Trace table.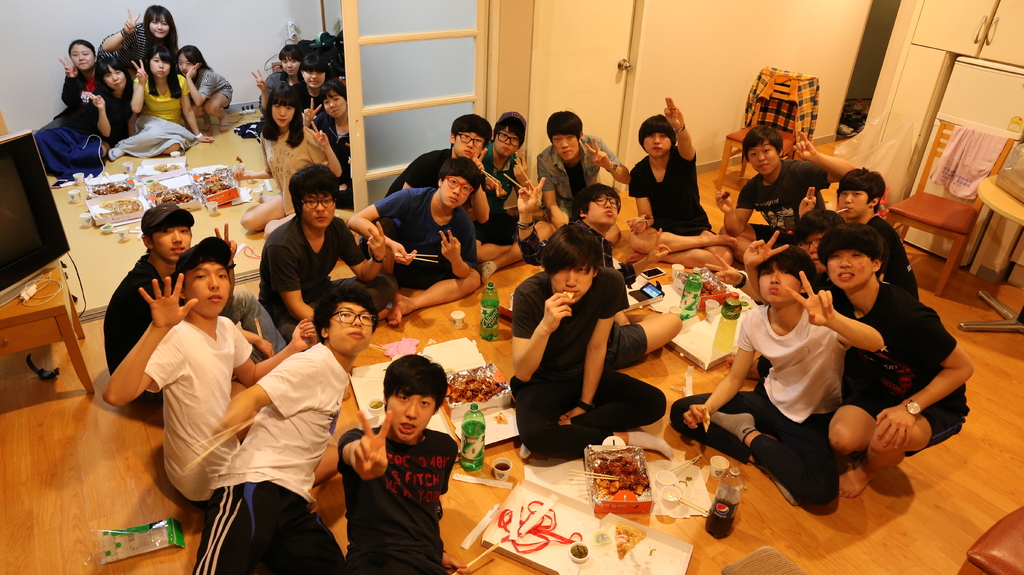
Traced to x1=0, y1=258, x2=97, y2=397.
